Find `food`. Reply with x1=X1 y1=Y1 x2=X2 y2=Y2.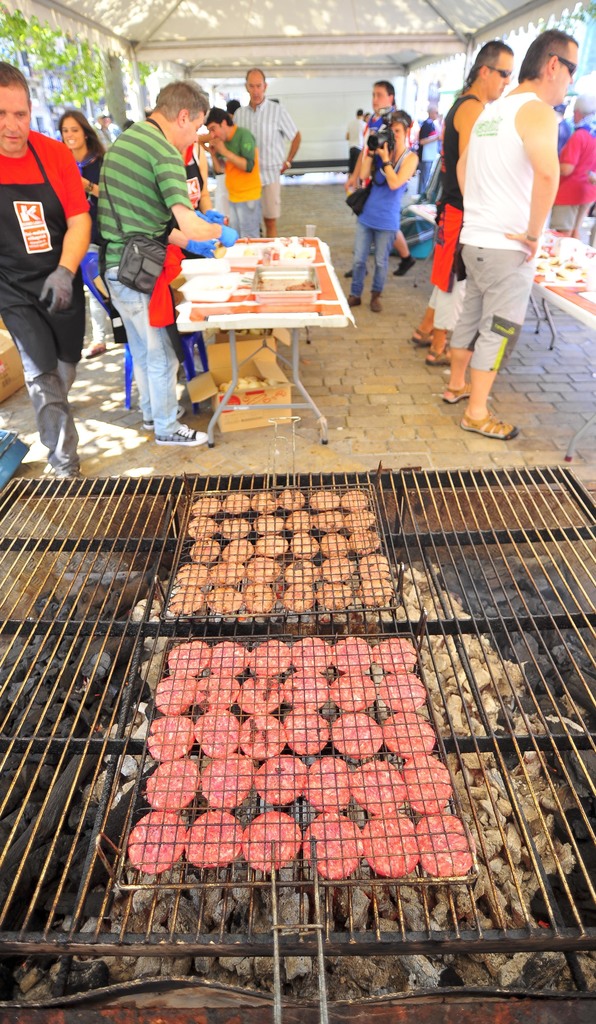
x1=289 y1=634 x2=331 y2=671.
